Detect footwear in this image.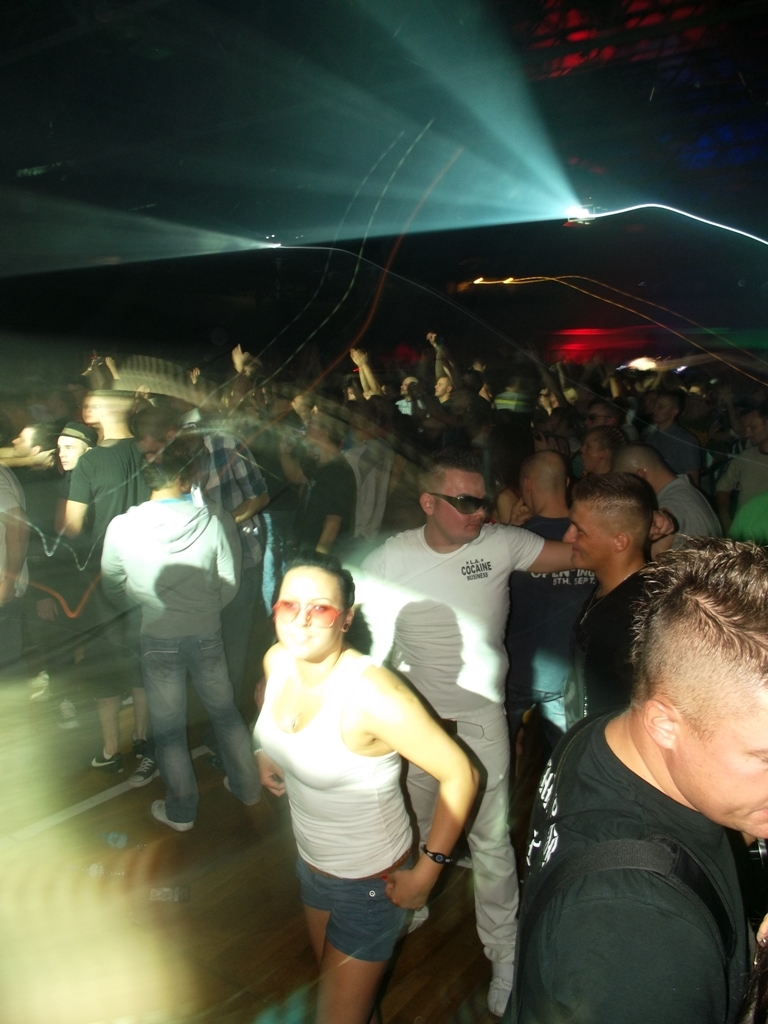
Detection: left=126, top=753, right=152, bottom=790.
